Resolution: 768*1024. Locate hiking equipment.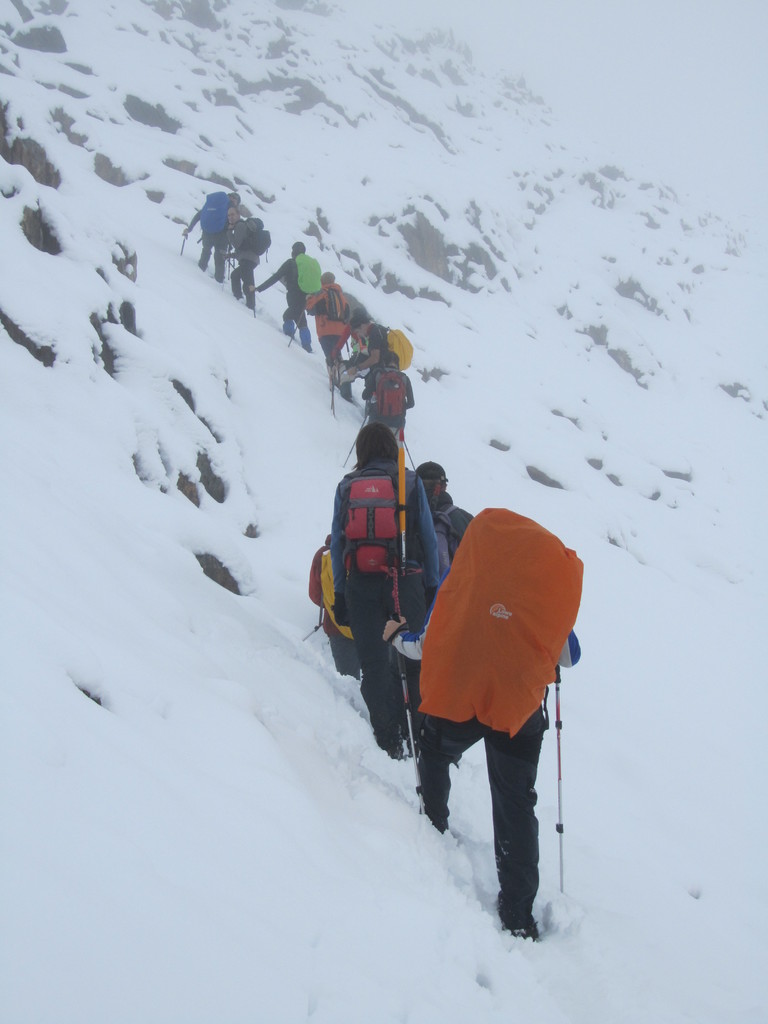
313:454:438:682.
